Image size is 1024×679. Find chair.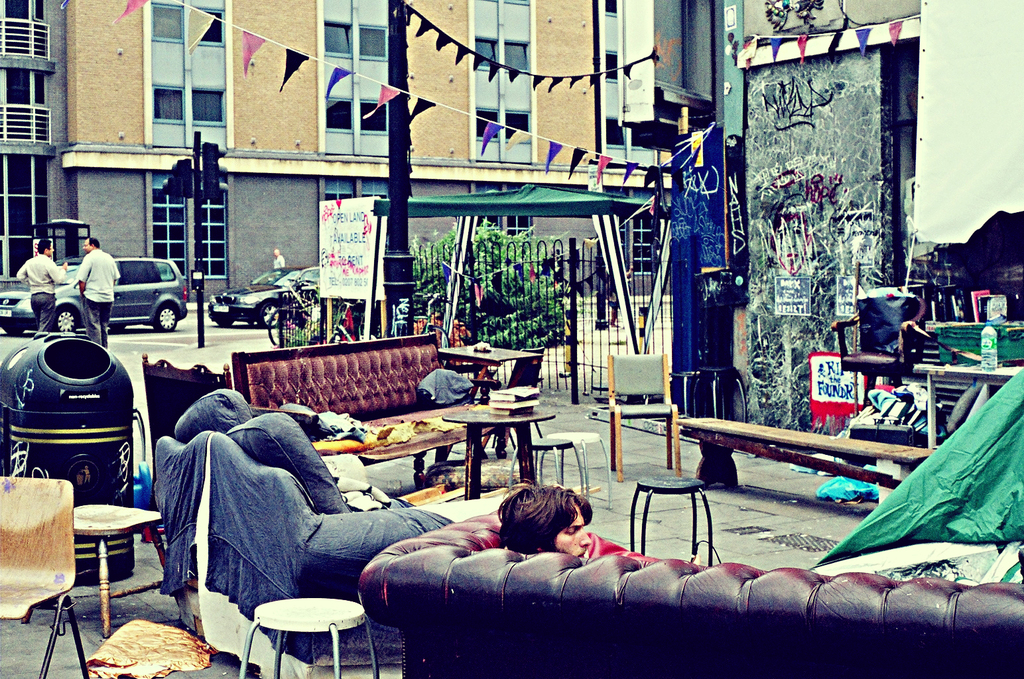
bbox=[832, 291, 929, 388].
